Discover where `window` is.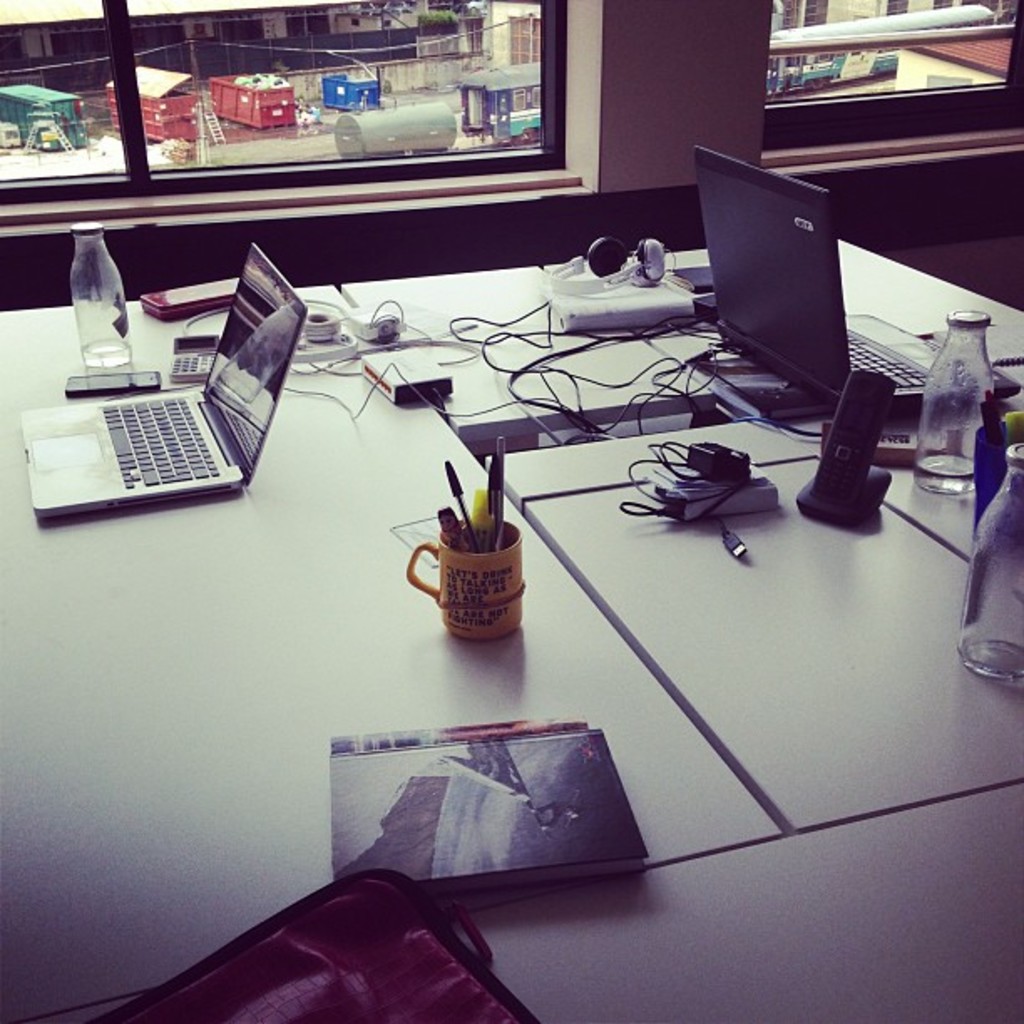
Discovered at <box>417,17,465,62</box>.
